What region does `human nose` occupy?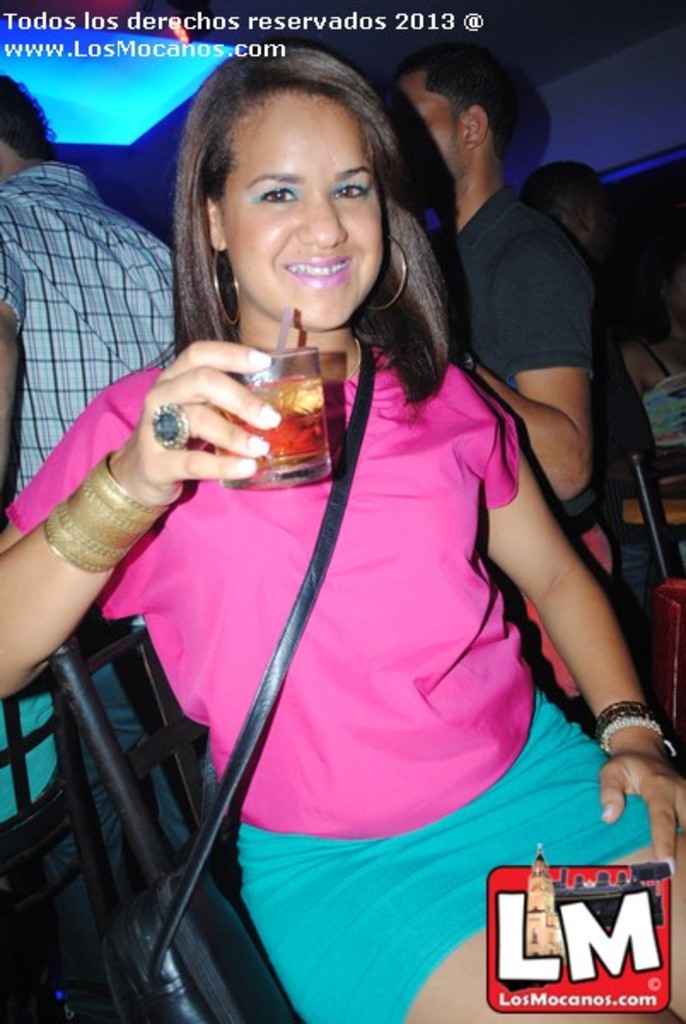
left=292, top=172, right=353, bottom=244.
